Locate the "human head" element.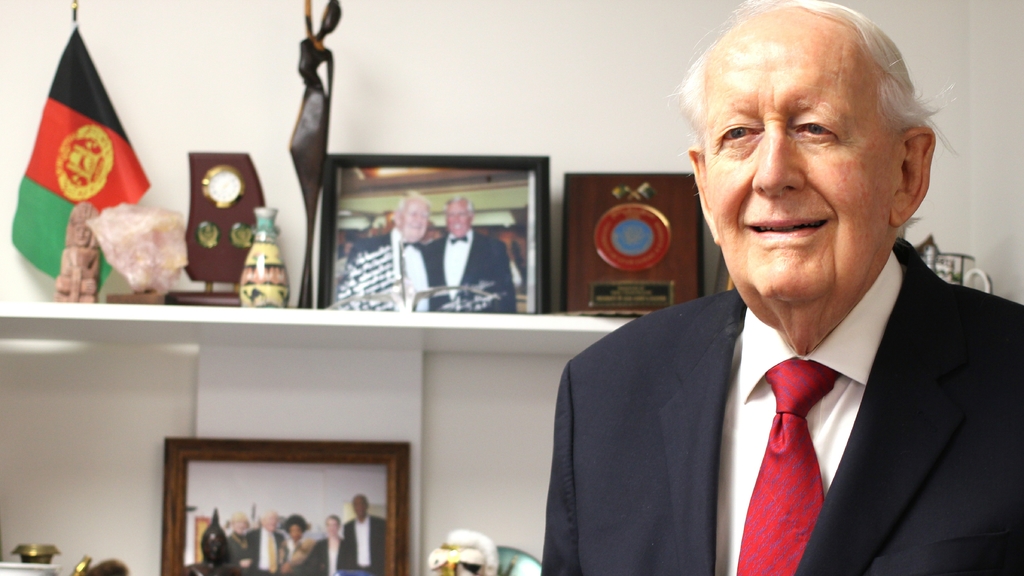
Element bbox: {"left": 442, "top": 197, "right": 474, "bottom": 236}.
